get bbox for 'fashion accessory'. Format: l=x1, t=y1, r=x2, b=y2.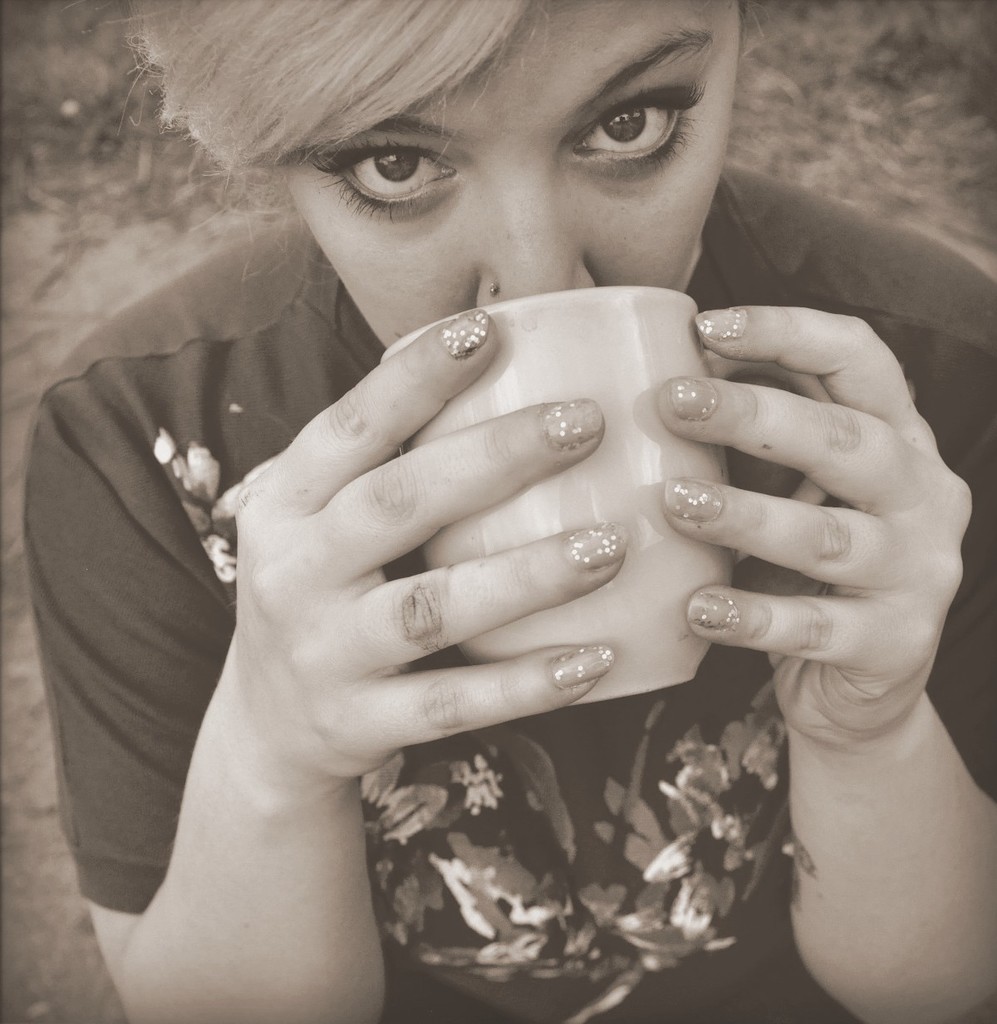
l=552, t=646, r=613, b=692.
